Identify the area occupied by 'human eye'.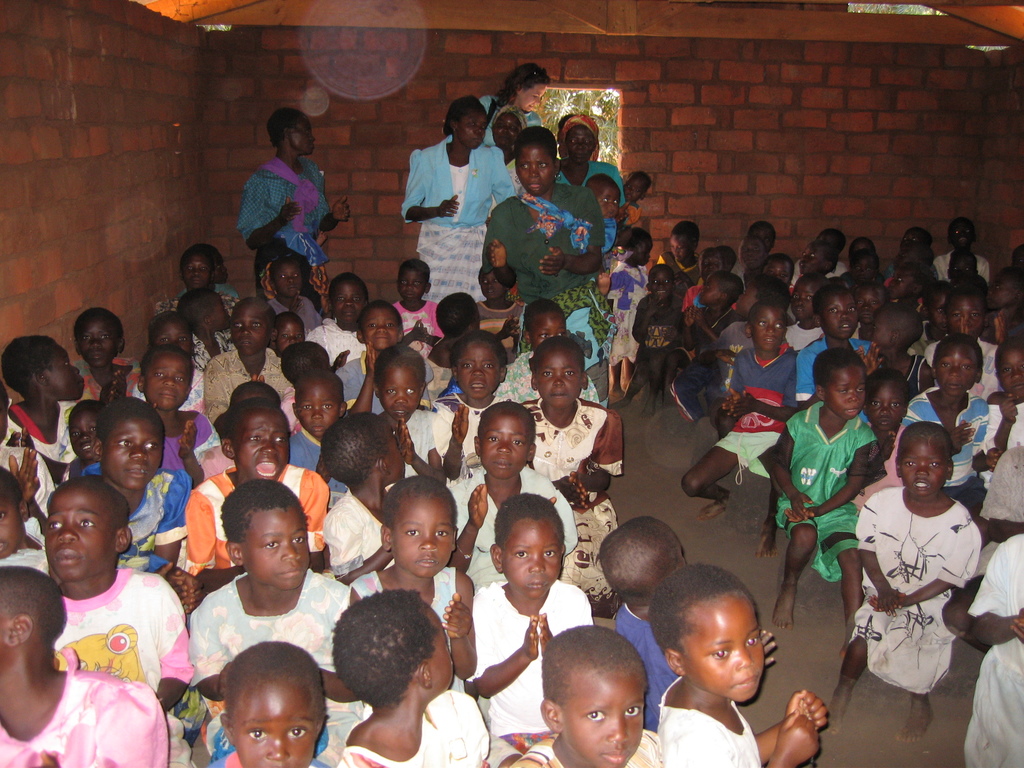
Area: 619, 705, 645, 724.
